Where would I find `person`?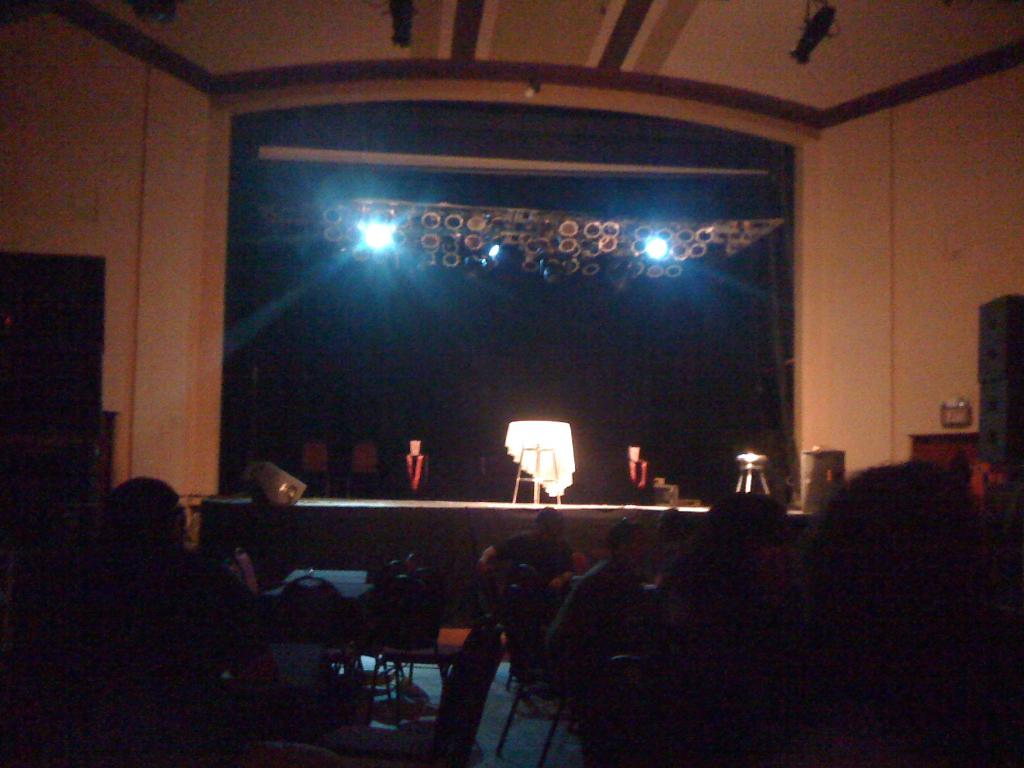
At 549,509,668,698.
